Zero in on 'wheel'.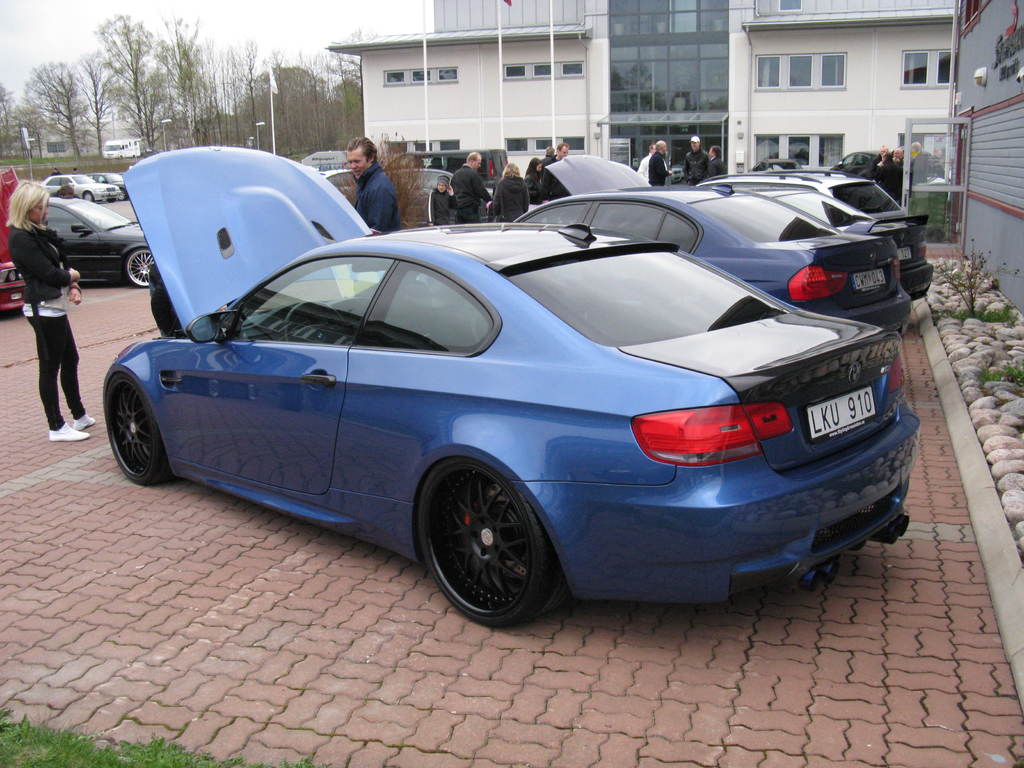
Zeroed in: x1=83 y1=195 x2=96 y2=200.
